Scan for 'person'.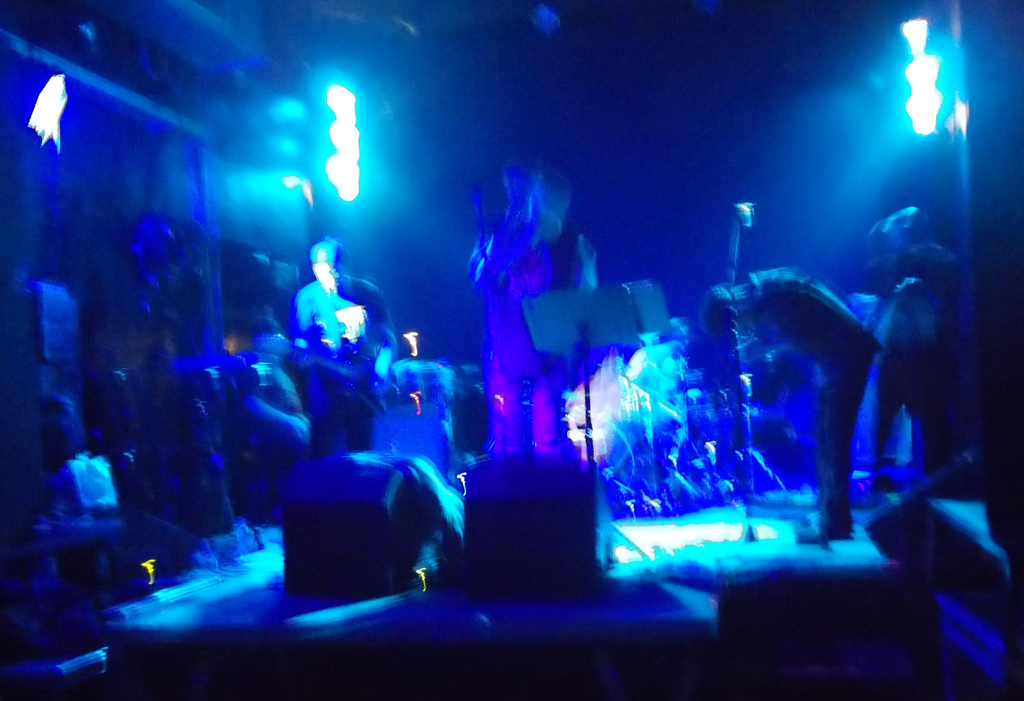
Scan result: {"left": 284, "top": 238, "right": 399, "bottom": 458}.
